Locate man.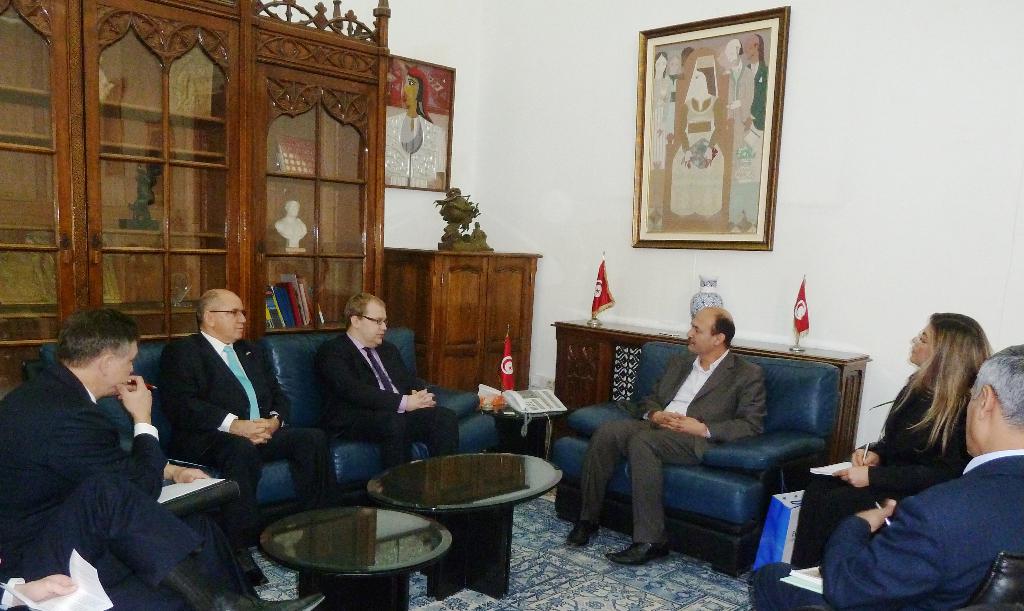
Bounding box: detection(314, 285, 468, 477).
